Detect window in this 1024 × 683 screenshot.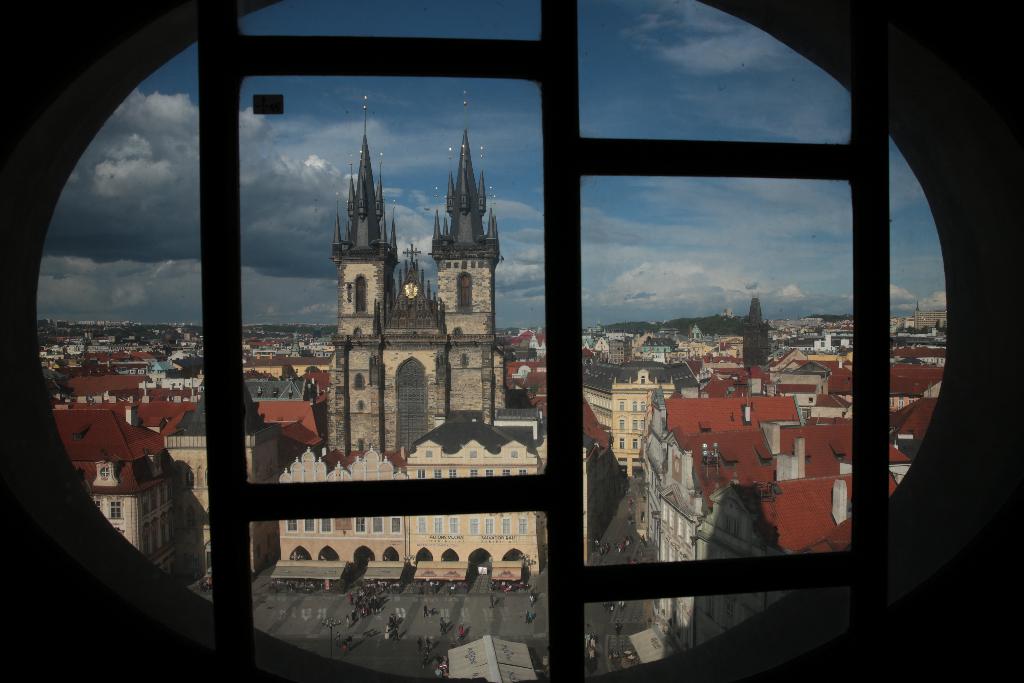
Detection: Rect(895, 393, 904, 412).
